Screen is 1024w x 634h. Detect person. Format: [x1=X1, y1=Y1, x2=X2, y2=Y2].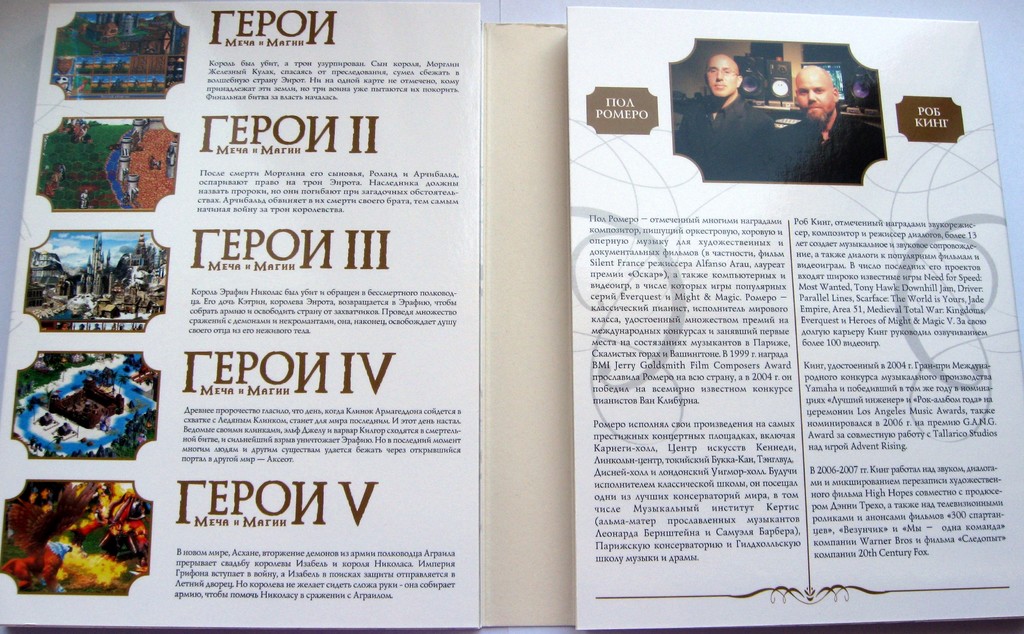
[x1=673, y1=58, x2=776, y2=180].
